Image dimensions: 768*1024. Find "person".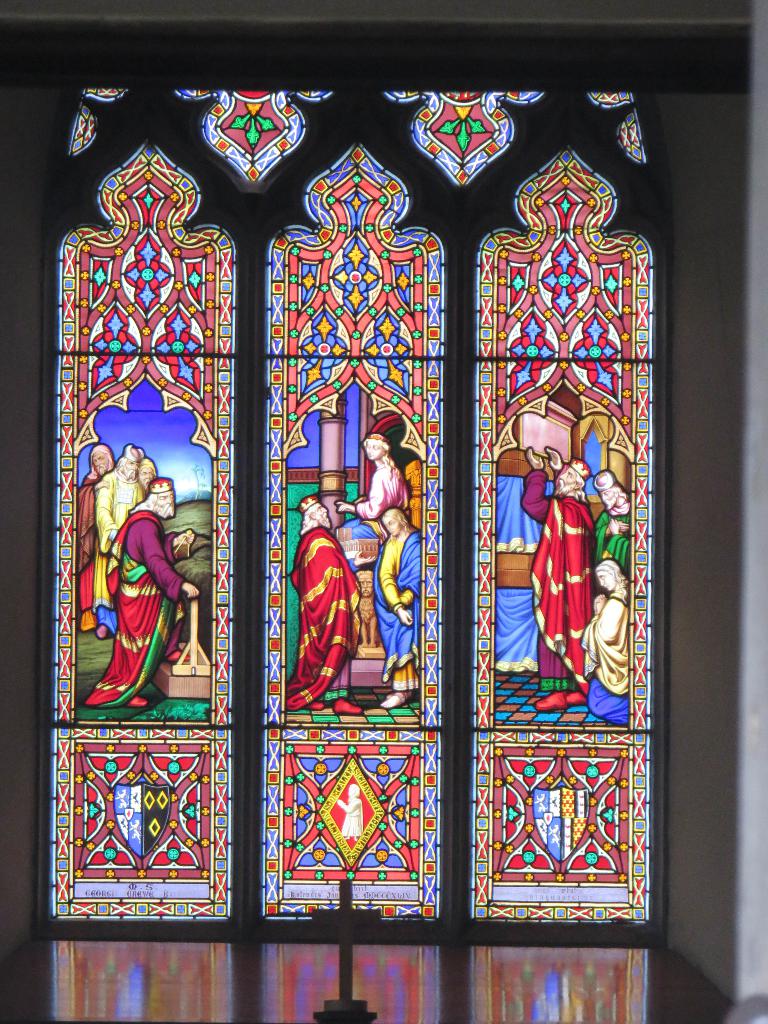
591:468:635:584.
